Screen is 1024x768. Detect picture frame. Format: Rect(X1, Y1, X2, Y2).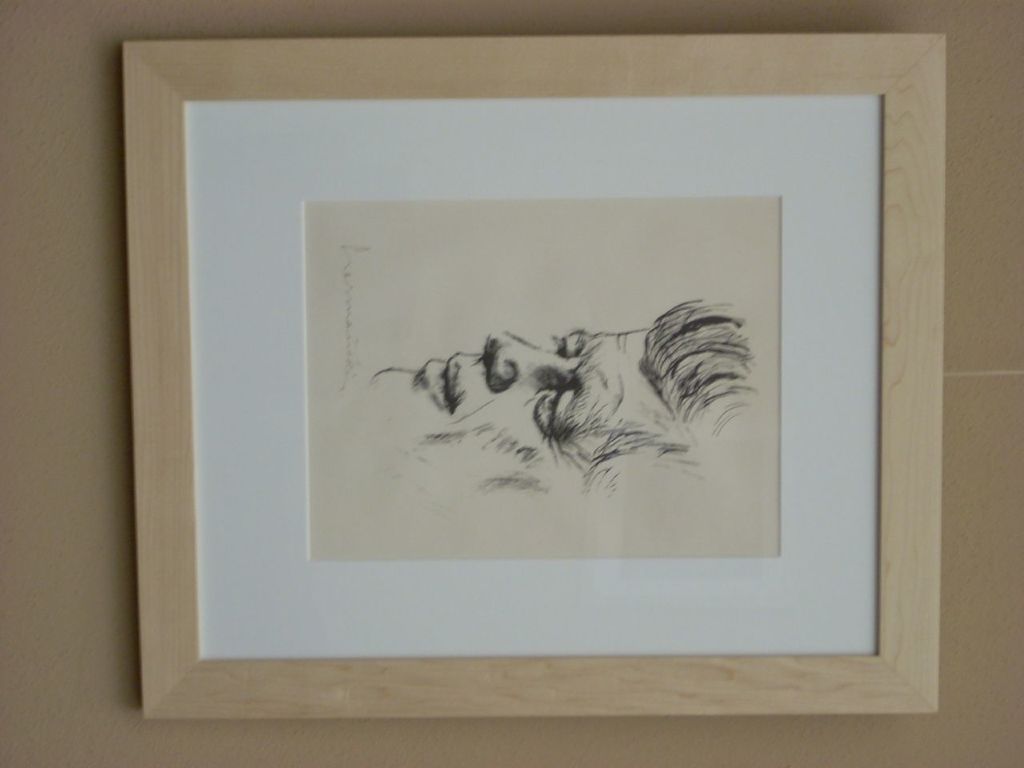
Rect(118, 38, 944, 722).
